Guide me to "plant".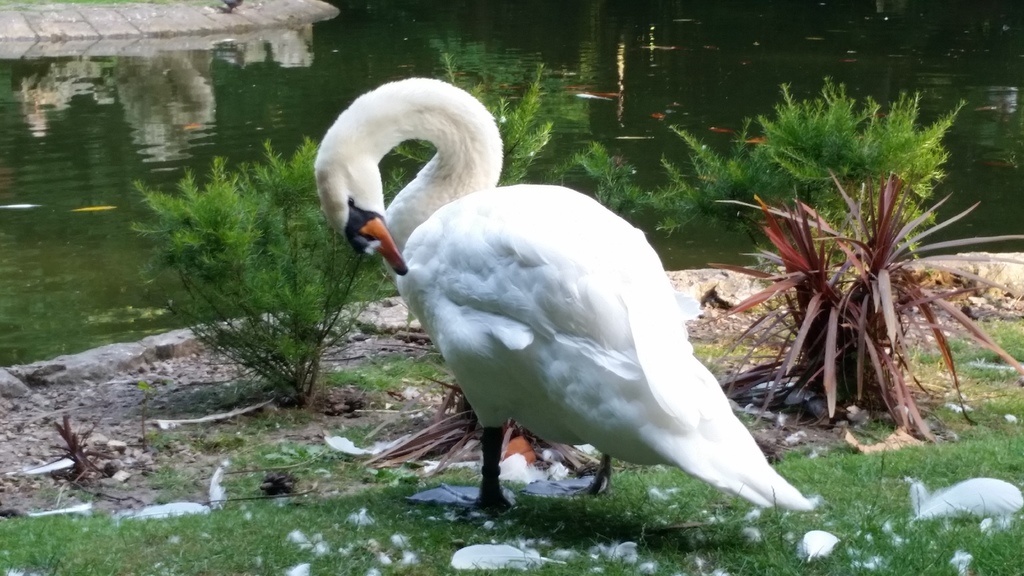
Guidance: l=433, t=26, r=554, b=184.
